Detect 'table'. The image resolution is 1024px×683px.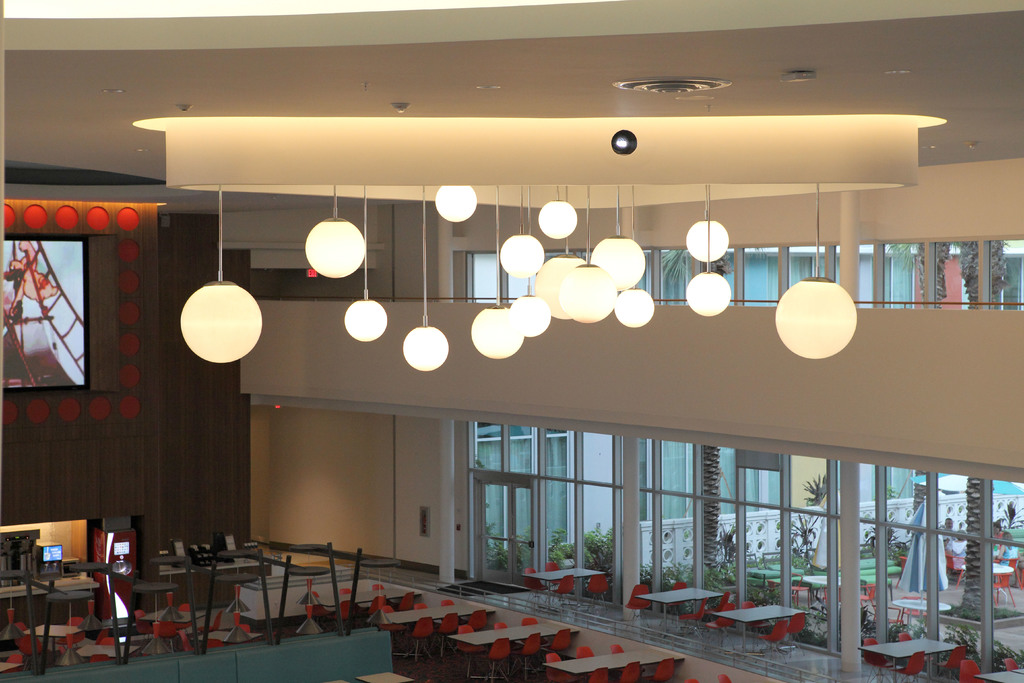
634:584:725:635.
